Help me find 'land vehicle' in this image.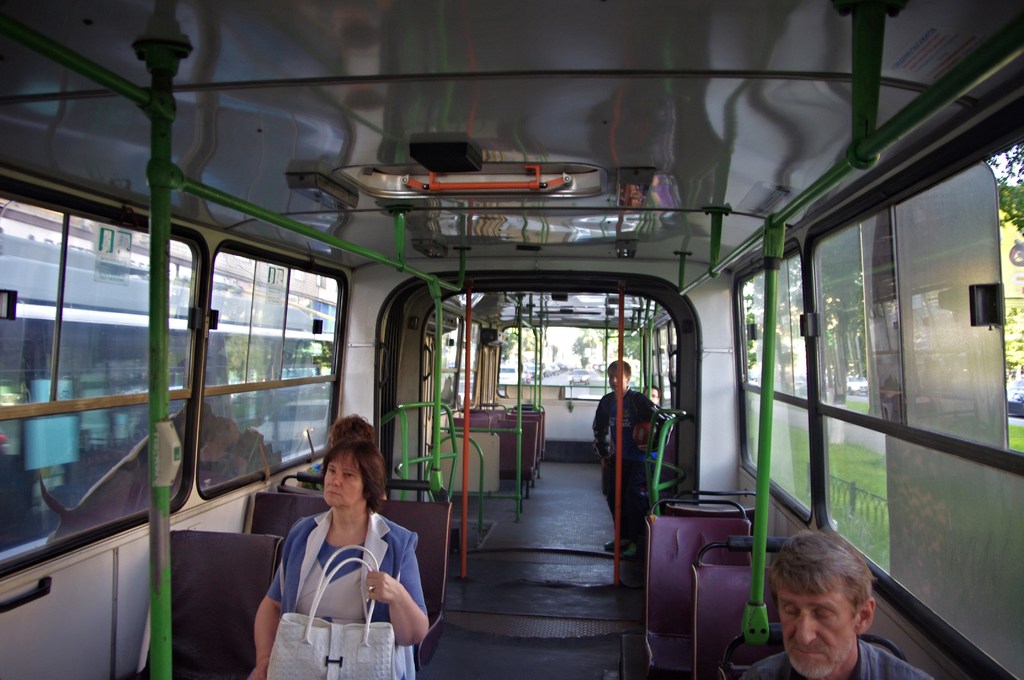
Found it: 77, 125, 1009, 666.
